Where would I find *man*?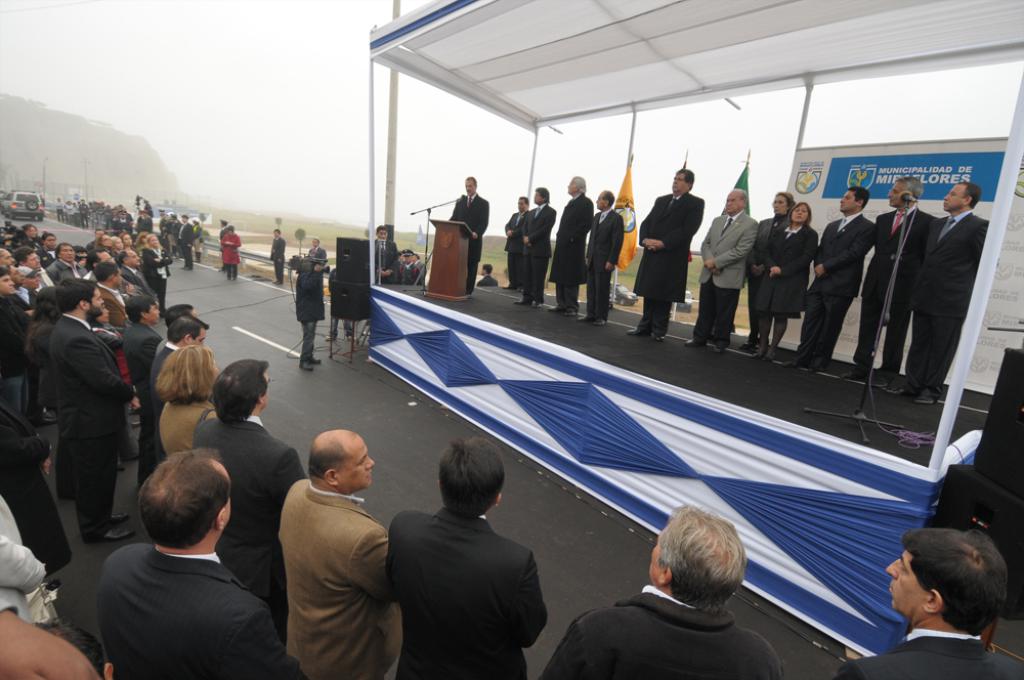
At region(515, 185, 556, 305).
